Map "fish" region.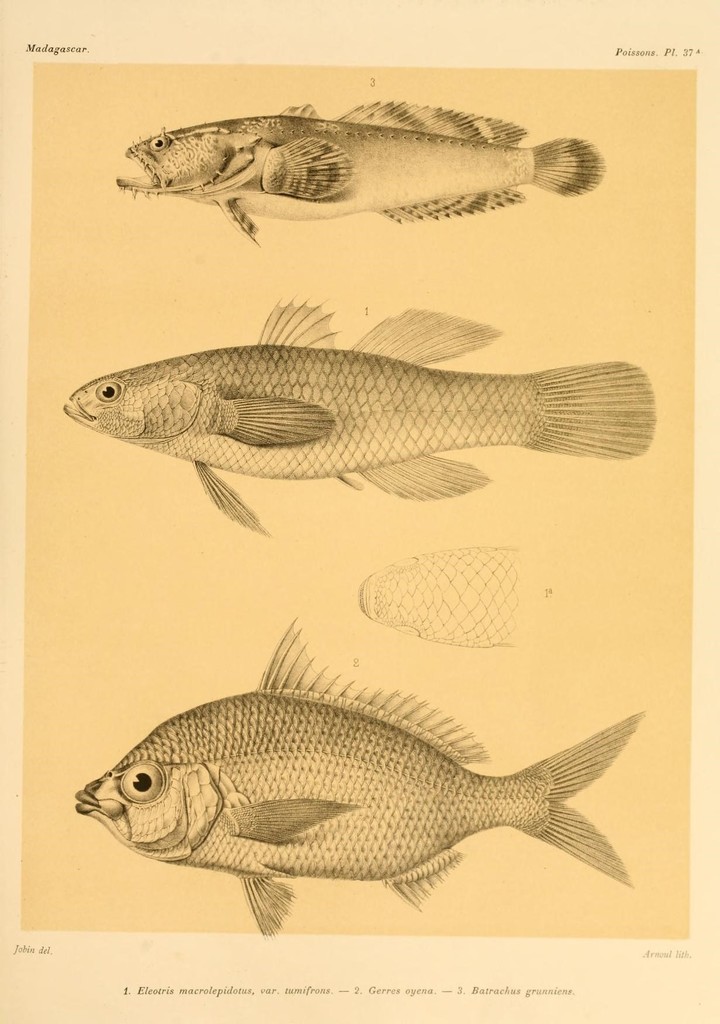
Mapped to 110/88/608/246.
